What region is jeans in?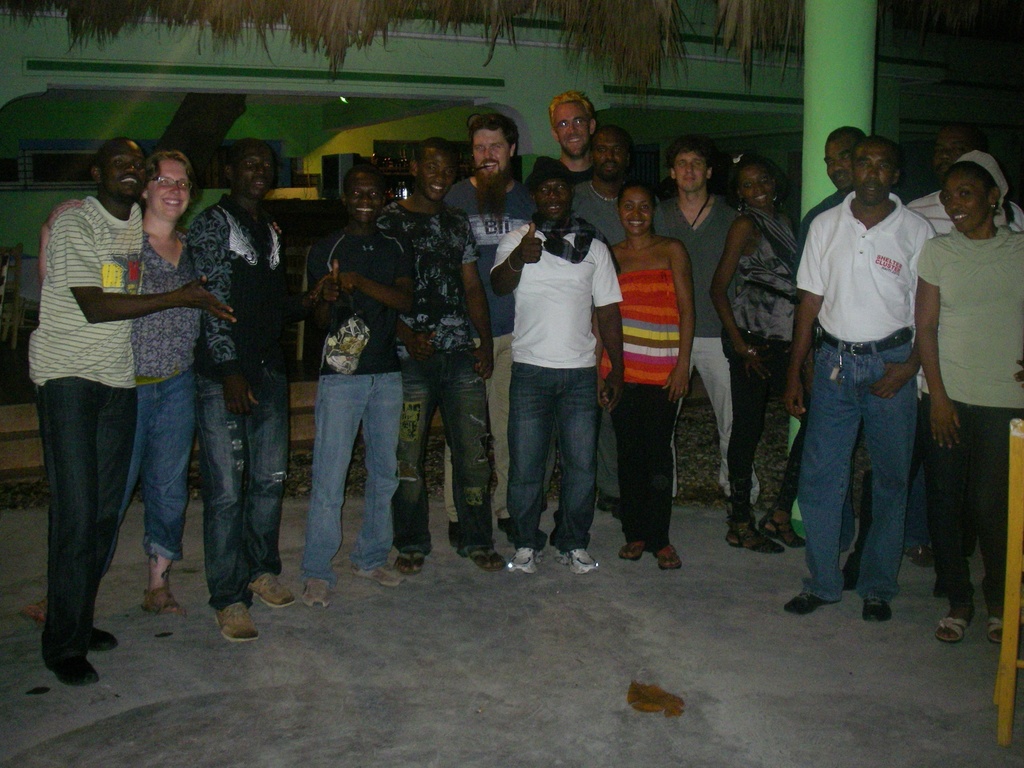
bbox=[108, 363, 192, 563].
